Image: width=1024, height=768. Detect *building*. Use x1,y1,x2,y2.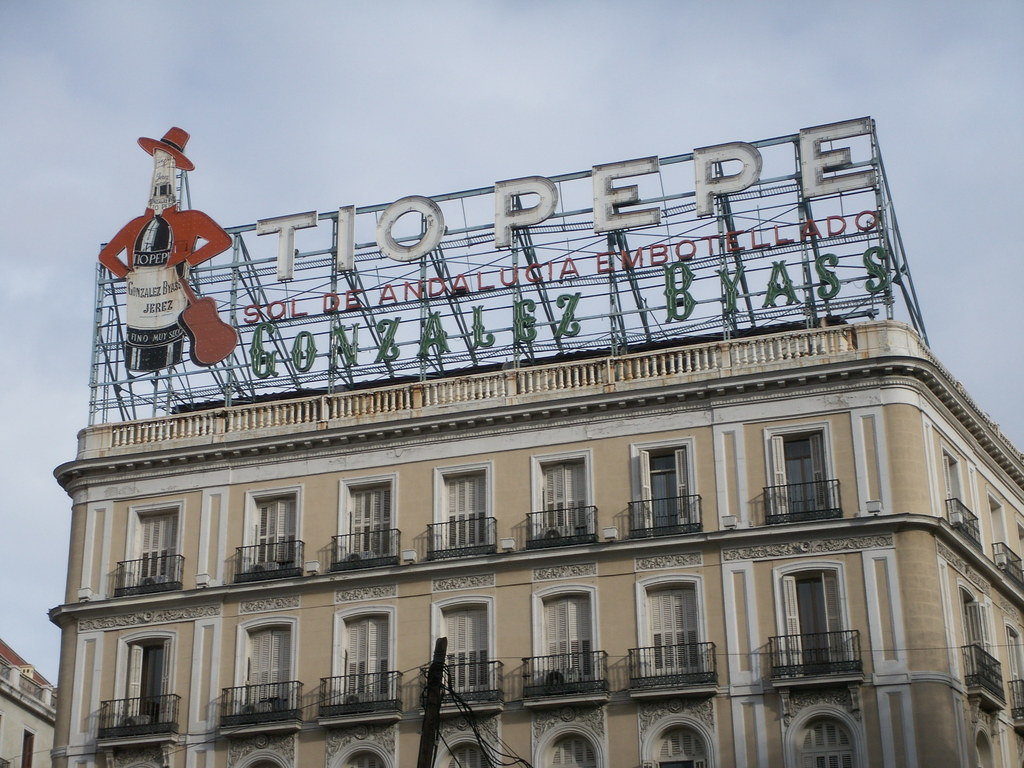
0,636,56,767.
